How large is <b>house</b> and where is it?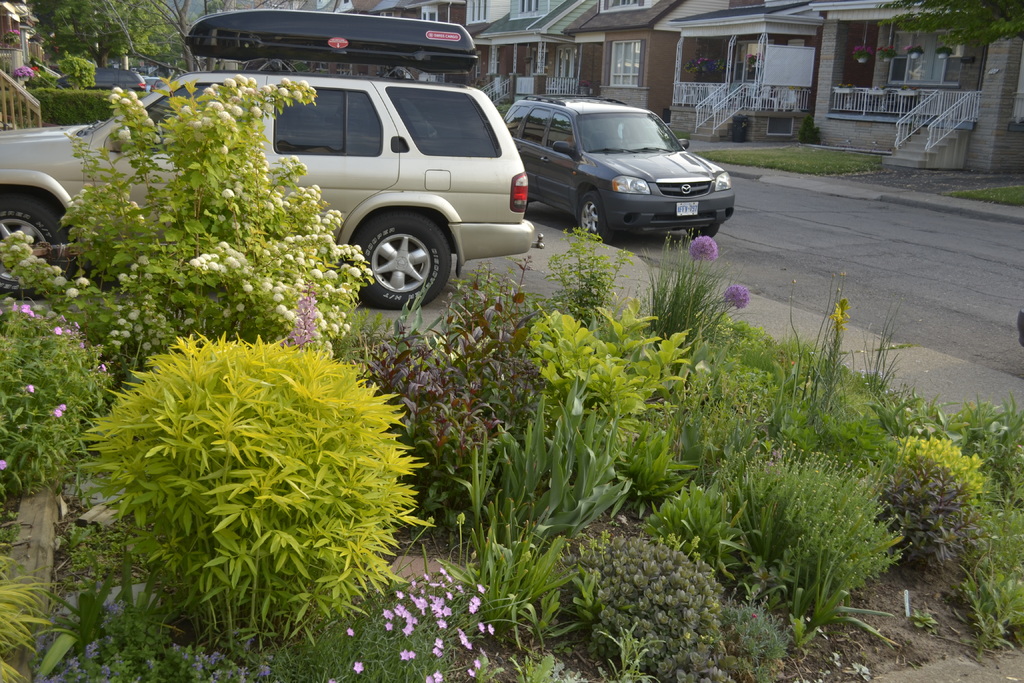
Bounding box: 388:0:472:26.
